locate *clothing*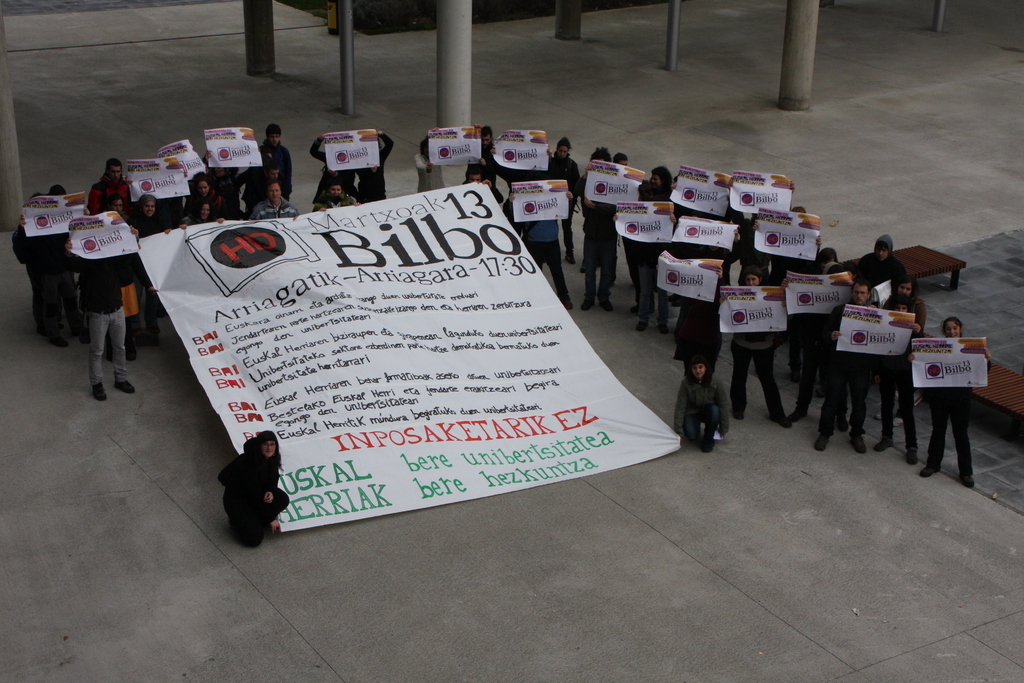
l=543, t=146, r=579, b=202
